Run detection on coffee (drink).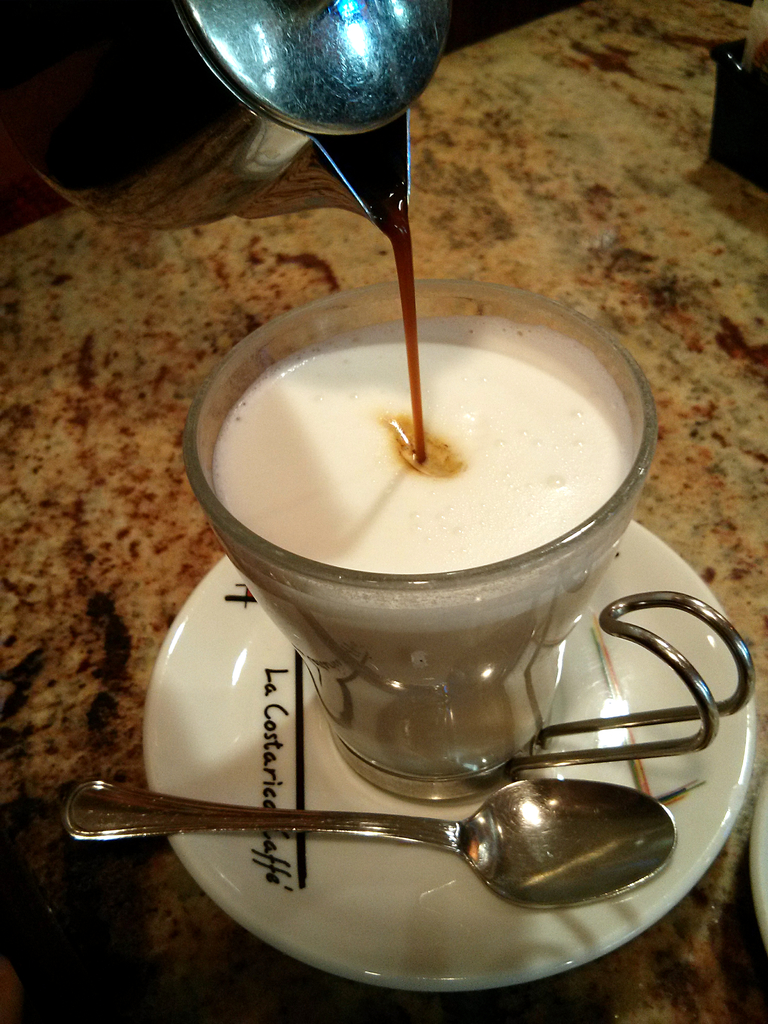
Result: box(195, 406, 681, 790).
